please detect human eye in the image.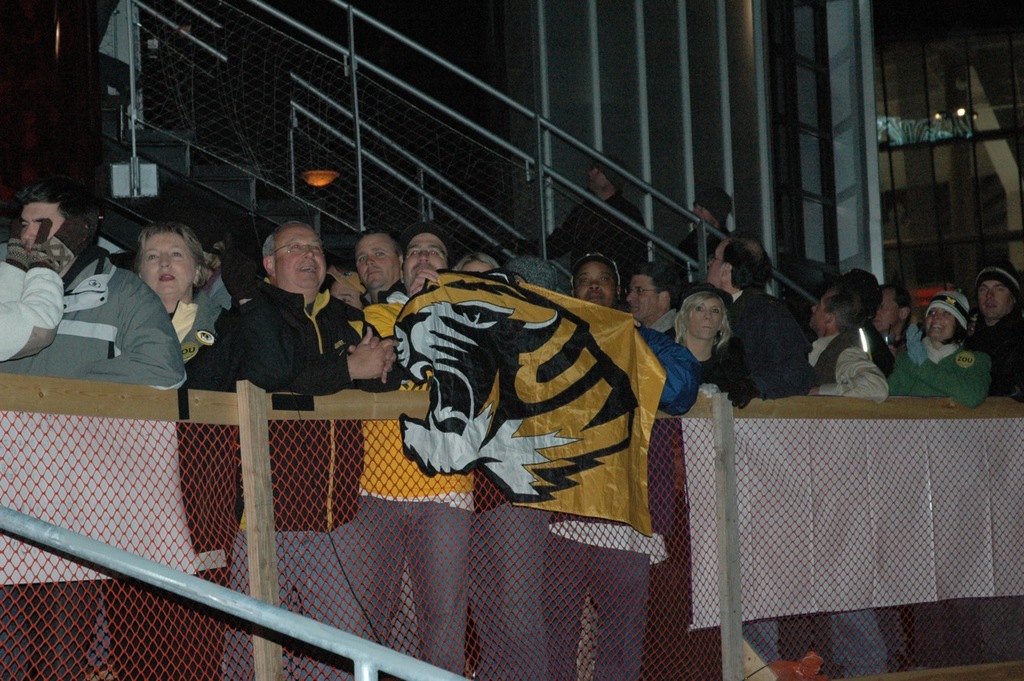
pyautogui.locateOnScreen(355, 256, 363, 264).
